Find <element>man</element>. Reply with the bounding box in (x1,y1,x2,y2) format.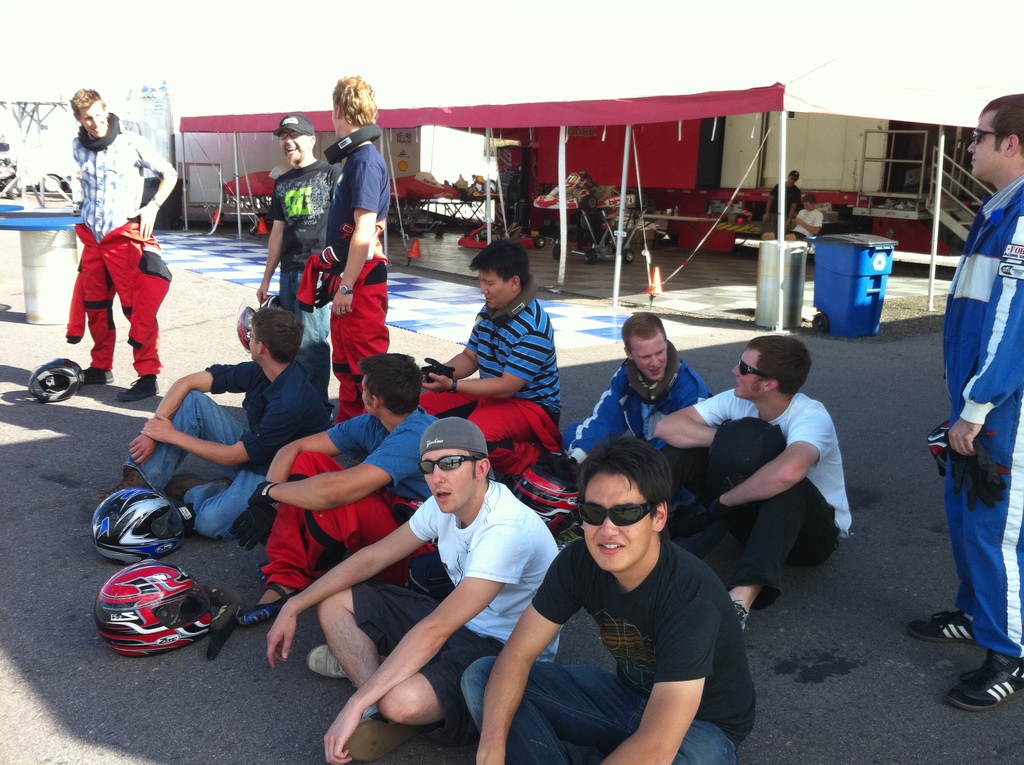
(69,88,177,403).
